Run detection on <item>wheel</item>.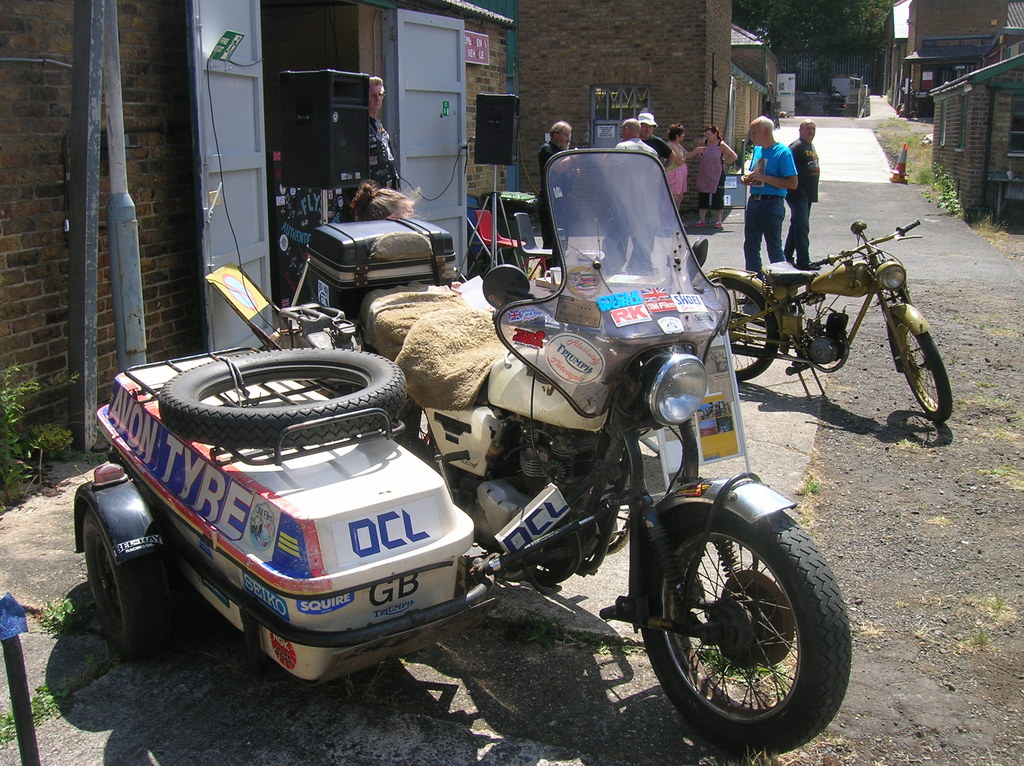
Result: {"x1": 640, "y1": 506, "x2": 845, "y2": 737}.
